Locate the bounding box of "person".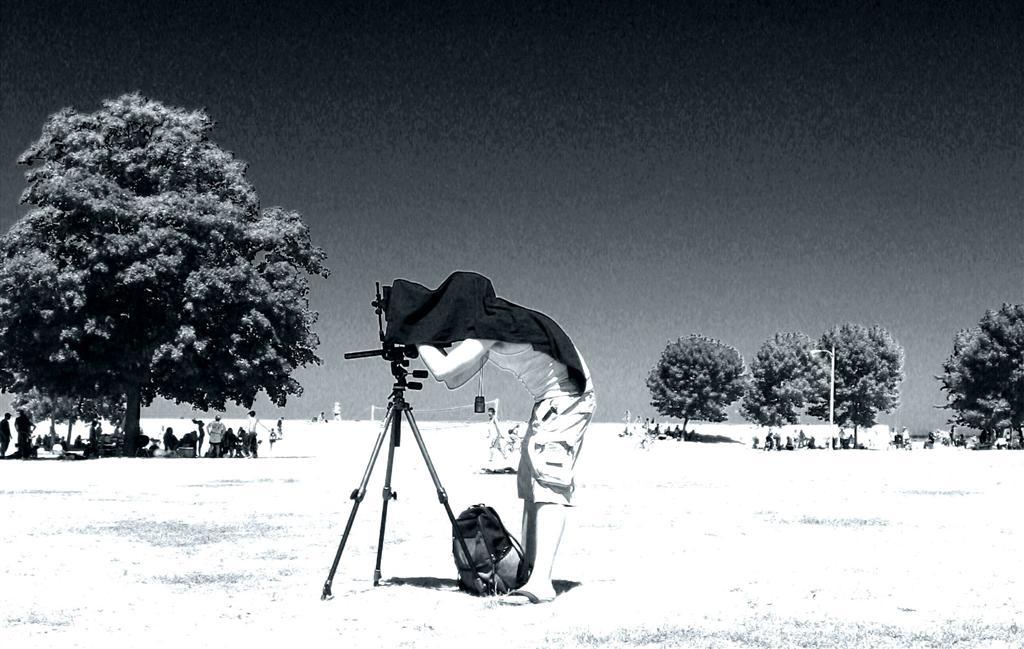
Bounding box: 367,251,587,622.
